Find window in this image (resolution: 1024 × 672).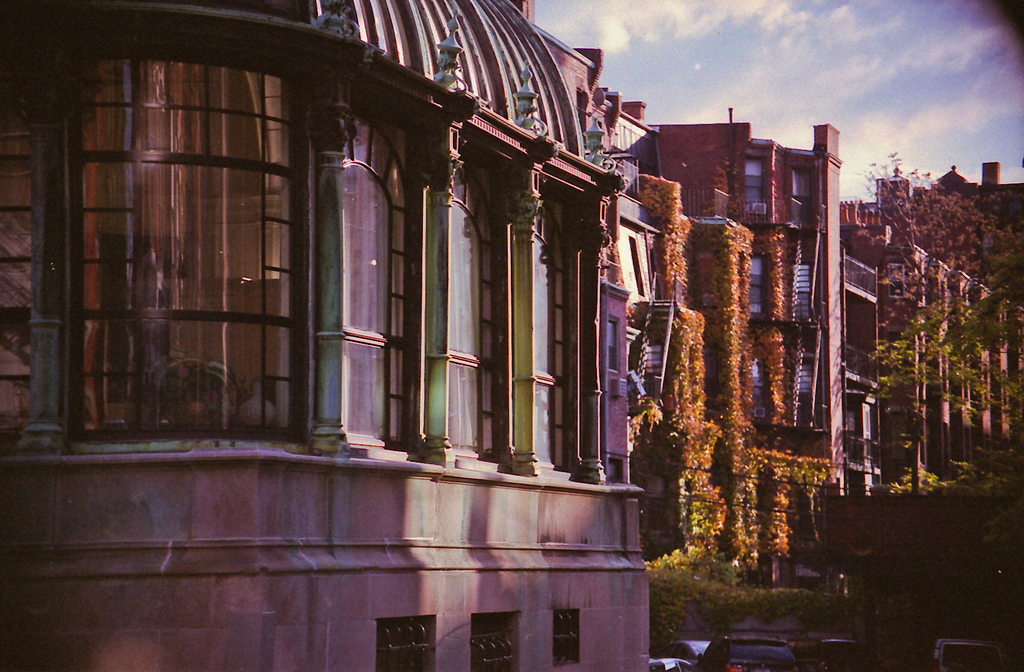
Rect(377, 616, 431, 671).
